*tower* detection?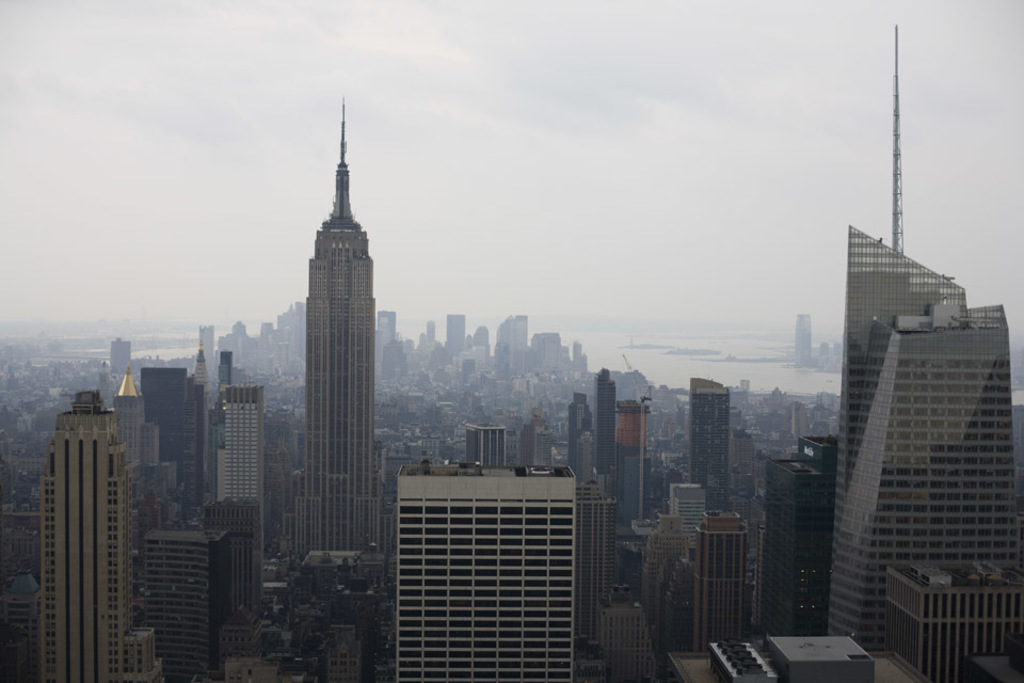
[263,83,395,562]
